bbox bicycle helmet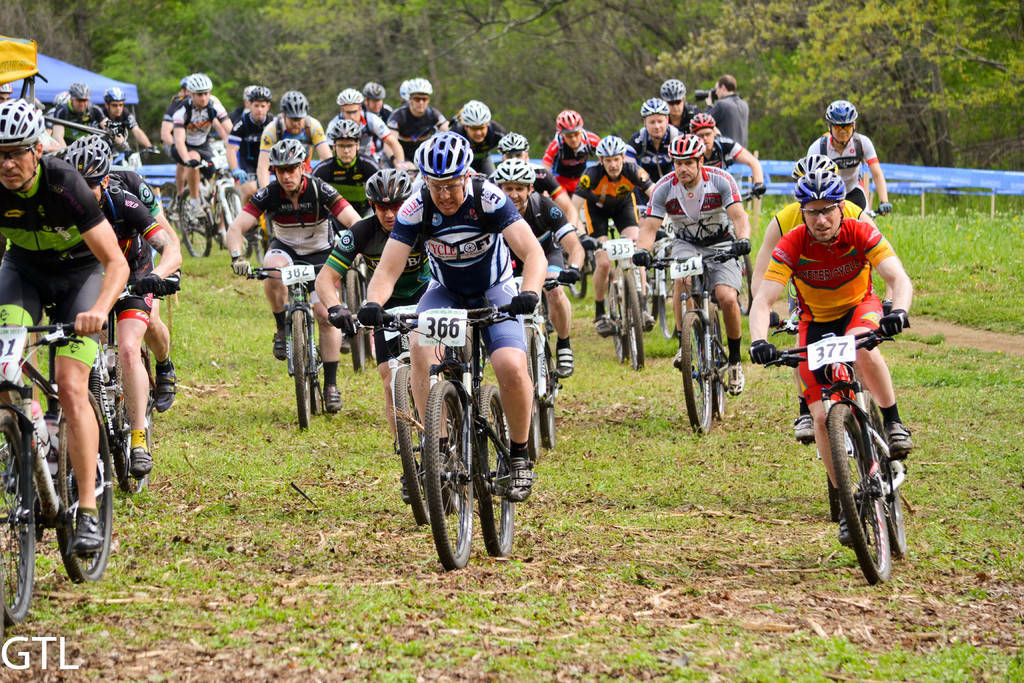
[792, 168, 842, 199]
